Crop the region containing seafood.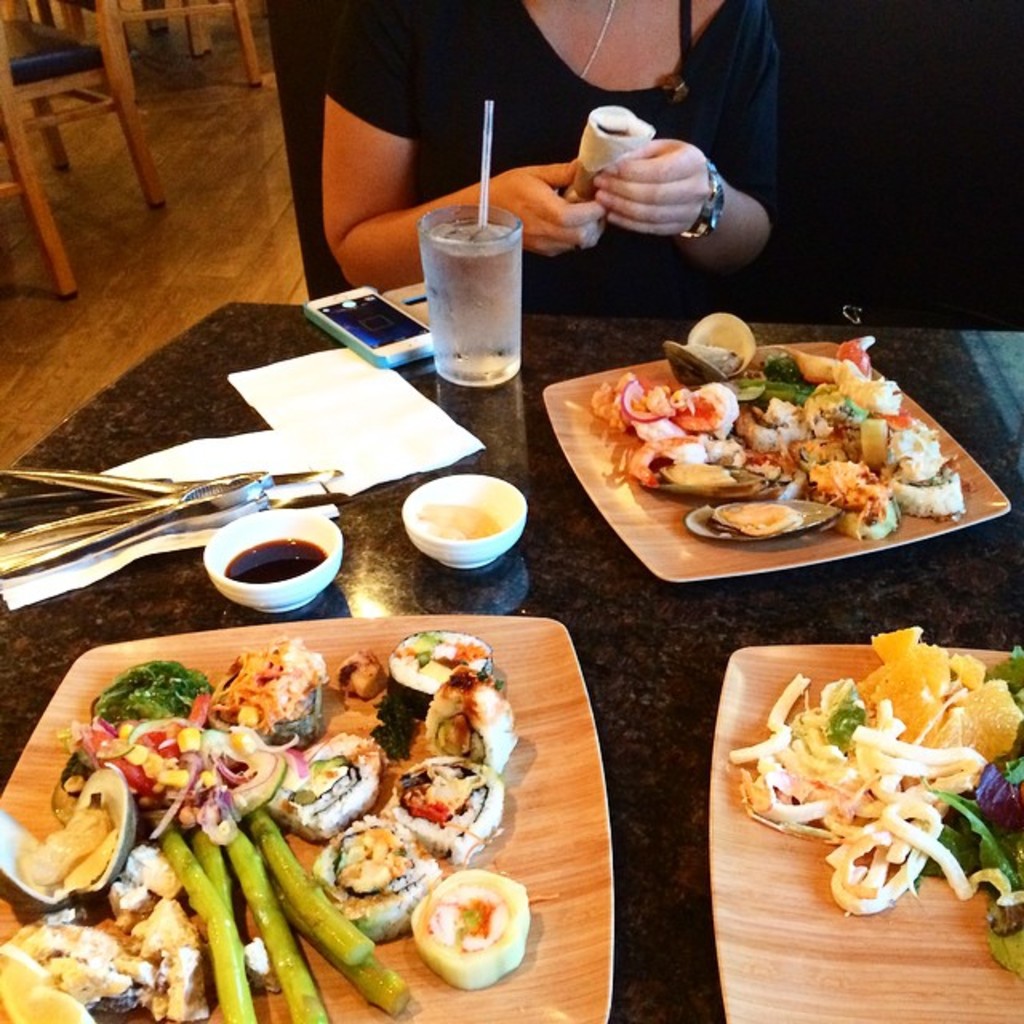
Crop region: {"x1": 642, "y1": 459, "x2": 784, "y2": 494}.
